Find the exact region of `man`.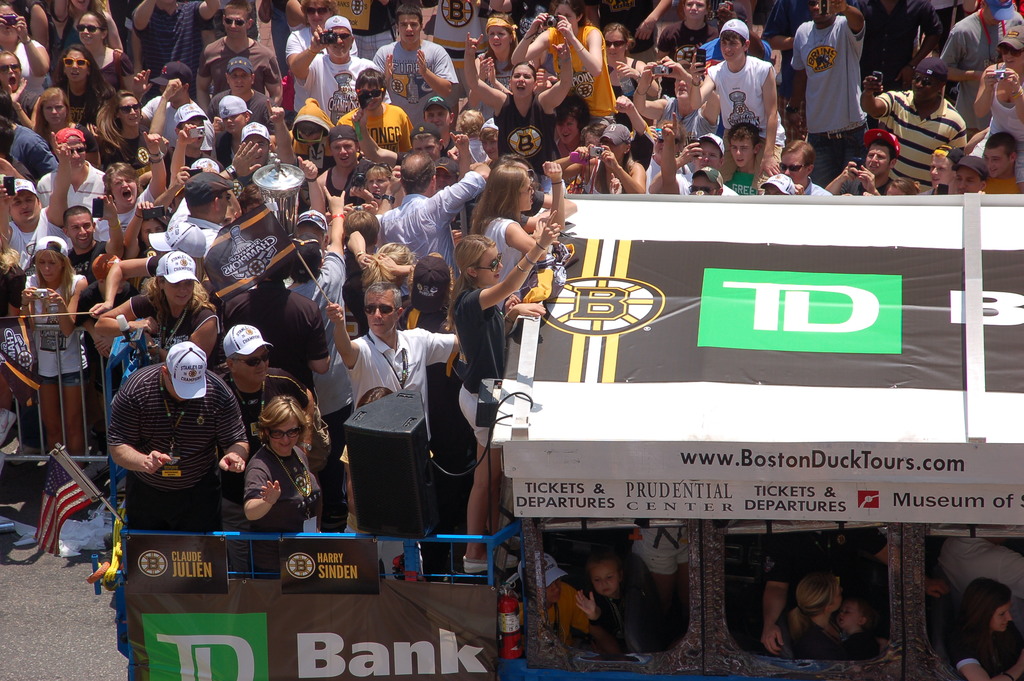
Exact region: {"left": 819, "top": 127, "right": 905, "bottom": 198}.
